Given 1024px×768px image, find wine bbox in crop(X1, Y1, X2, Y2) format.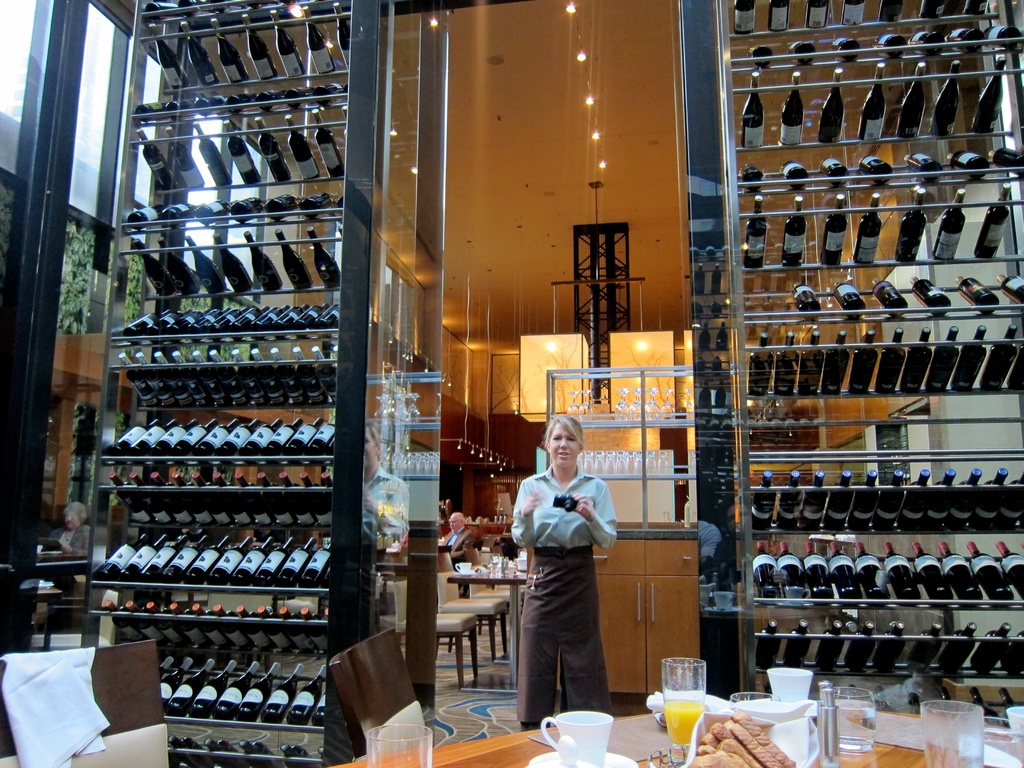
crop(269, 303, 309, 333).
